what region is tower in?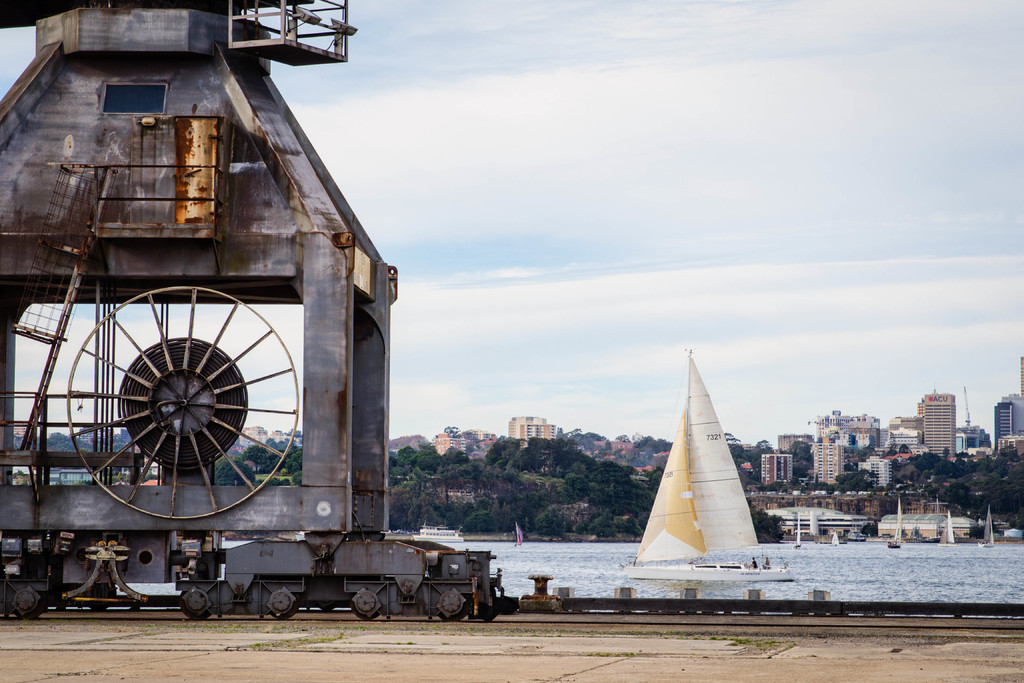
[left=991, top=399, right=1020, bottom=452].
